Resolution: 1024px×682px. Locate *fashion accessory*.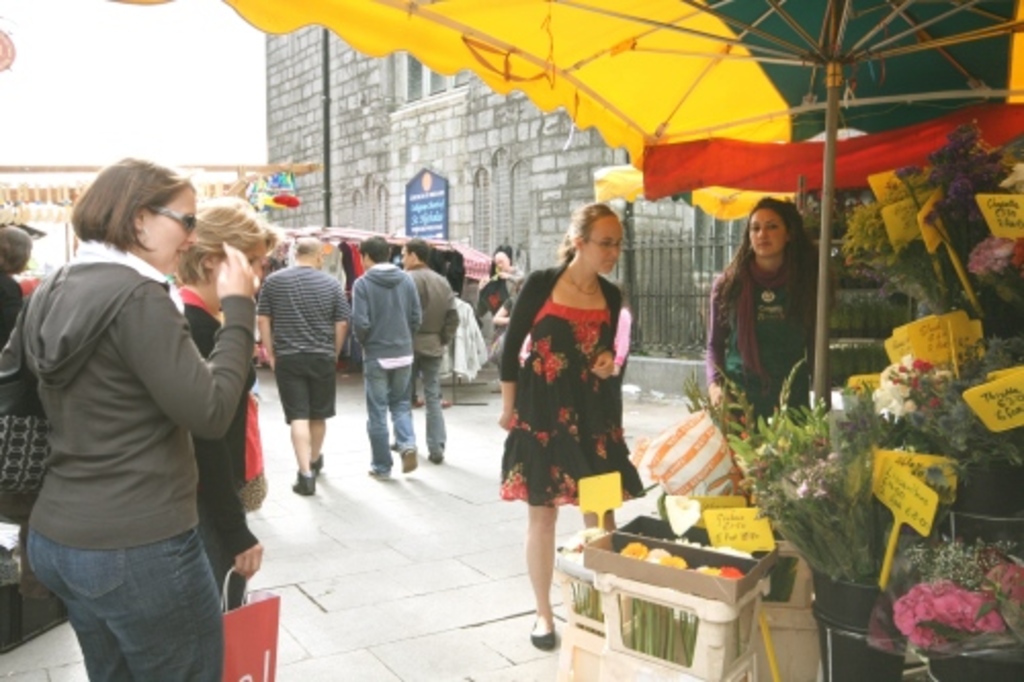
BBox(399, 446, 414, 467).
